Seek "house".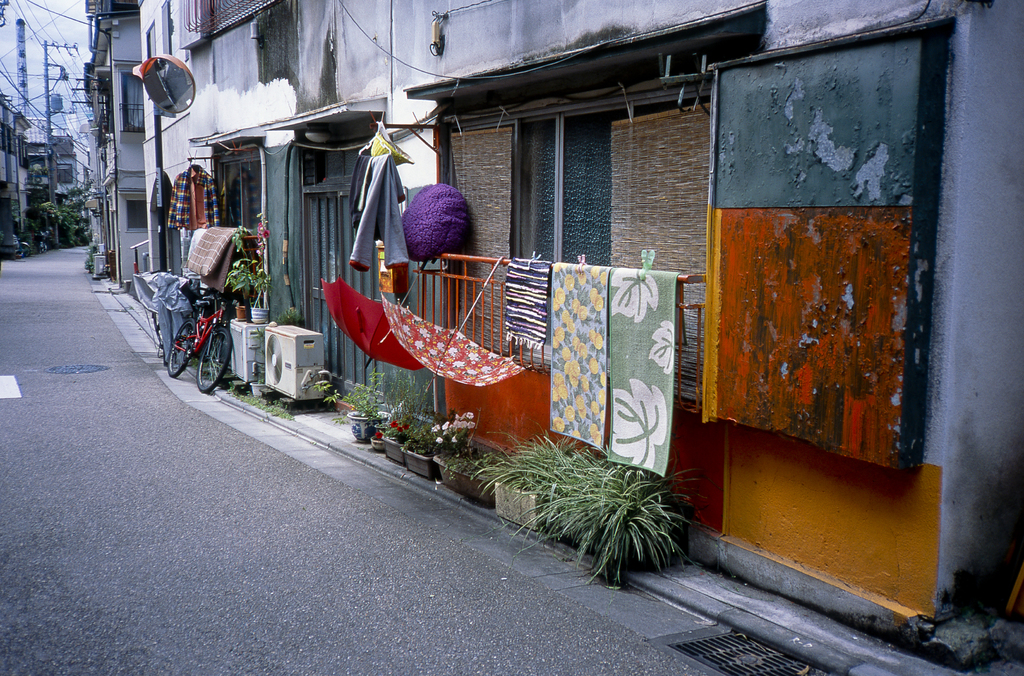
(x1=131, y1=0, x2=1023, y2=612).
